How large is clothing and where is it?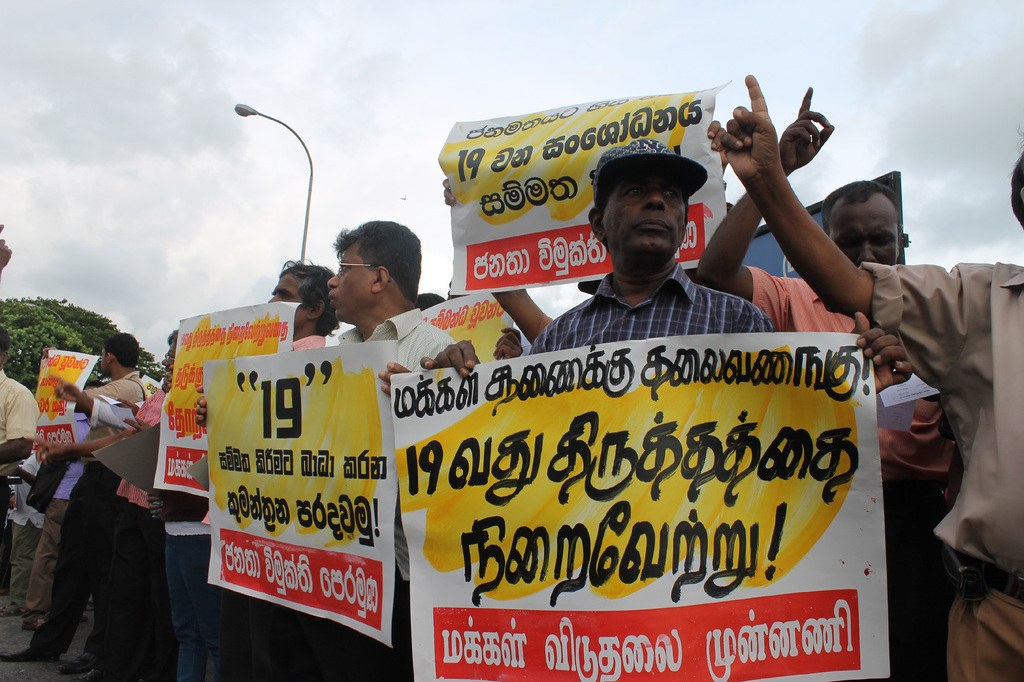
Bounding box: select_region(290, 332, 329, 353).
